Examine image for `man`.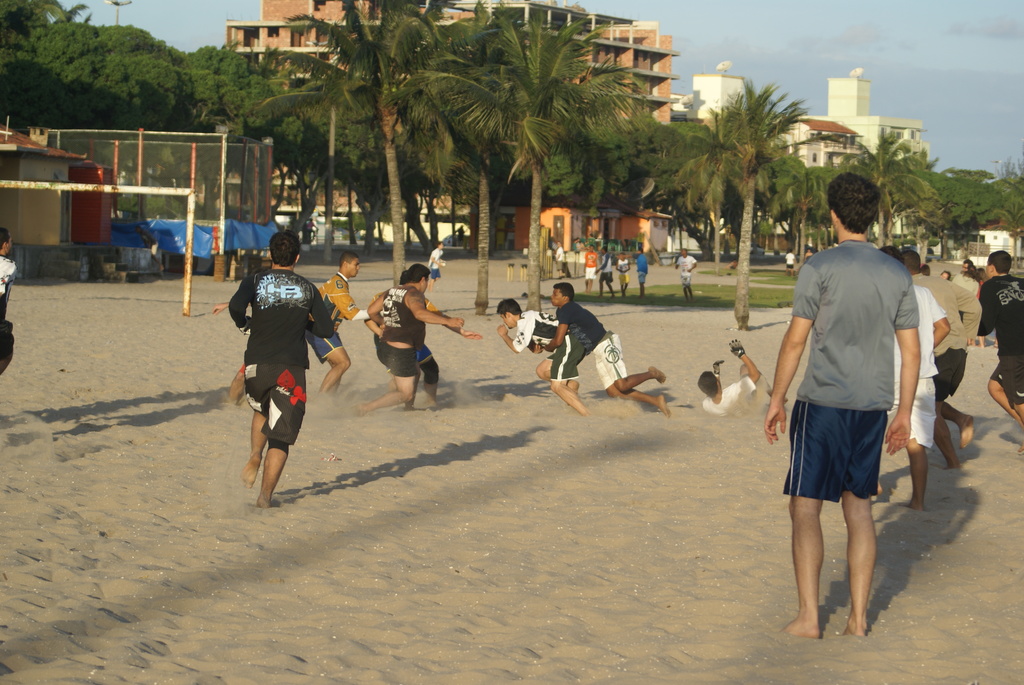
Examination result: l=616, t=251, r=630, b=298.
